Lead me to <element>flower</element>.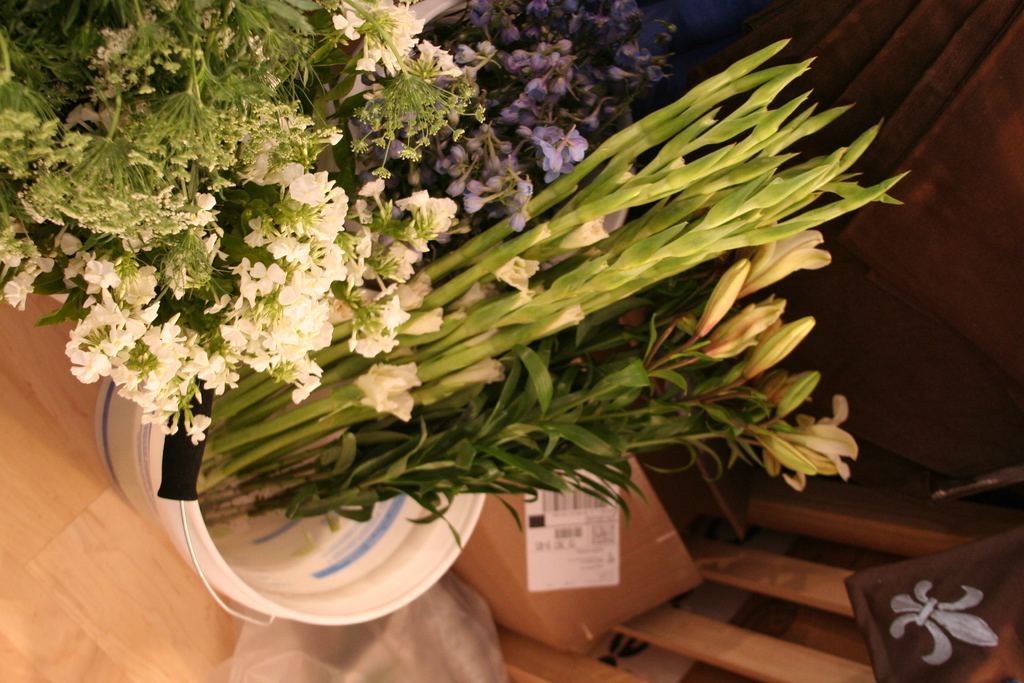
Lead to 758 399 862 490.
